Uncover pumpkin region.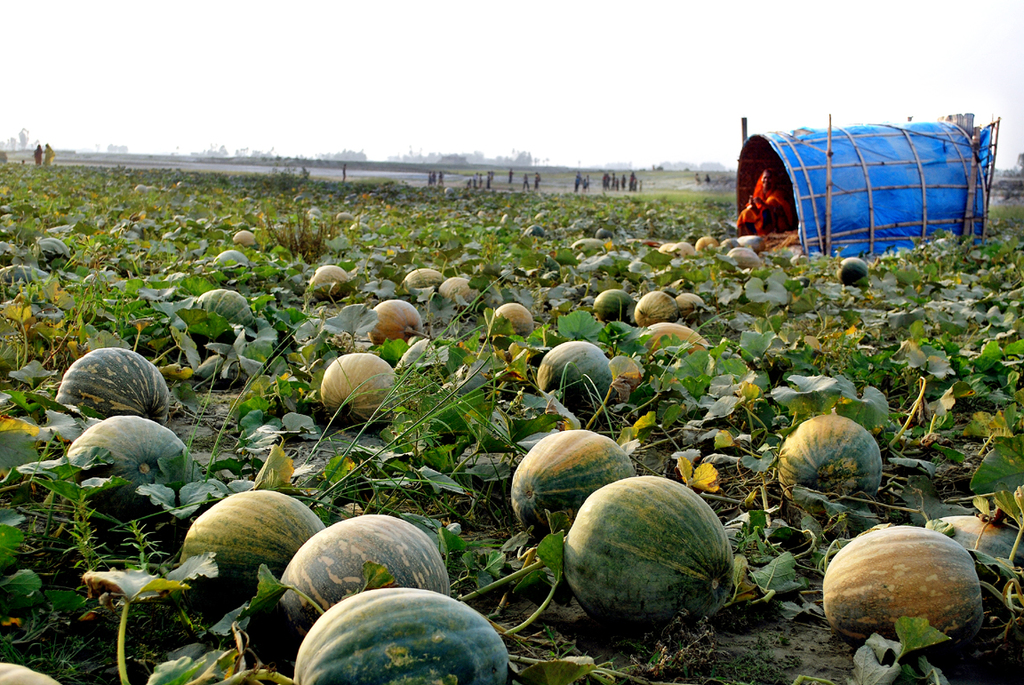
Uncovered: 539/337/619/416.
